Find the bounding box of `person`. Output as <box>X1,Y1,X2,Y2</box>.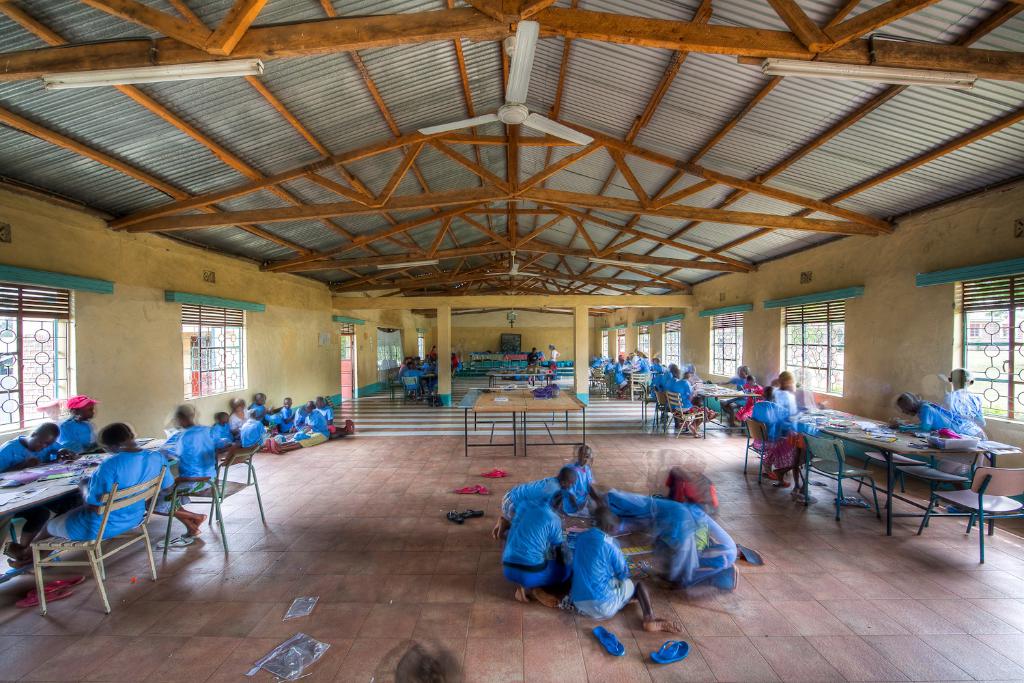
<box>748,381,802,443</box>.
